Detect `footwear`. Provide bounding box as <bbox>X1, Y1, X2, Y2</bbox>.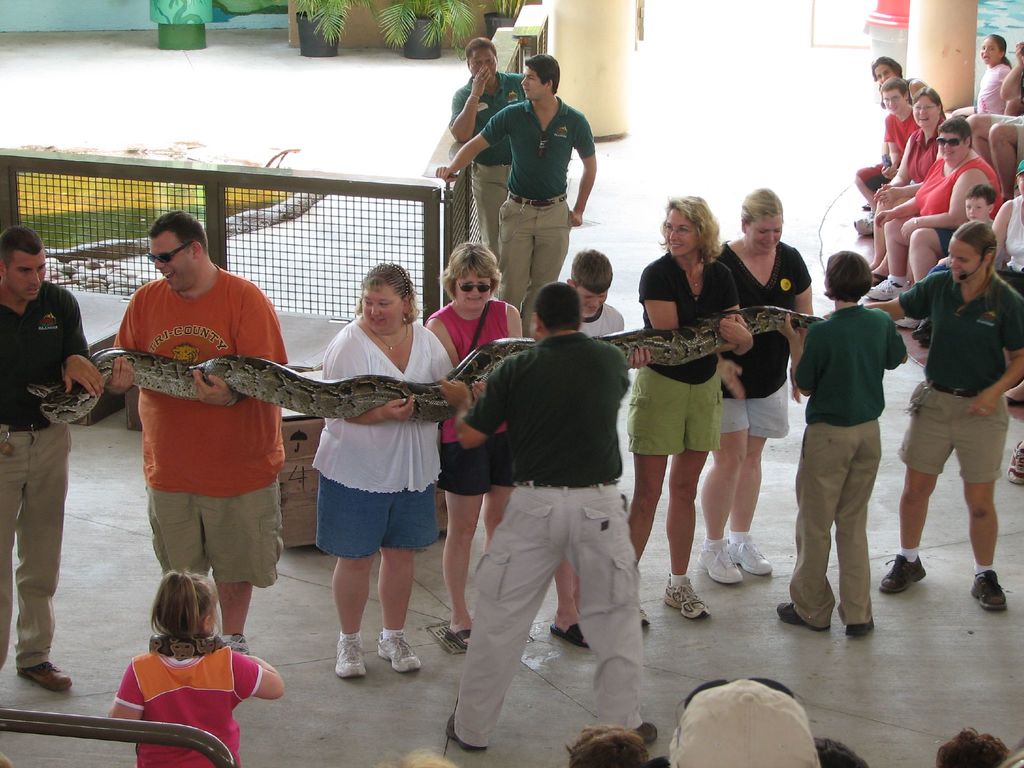
<bbox>879, 554, 928, 593</bbox>.
